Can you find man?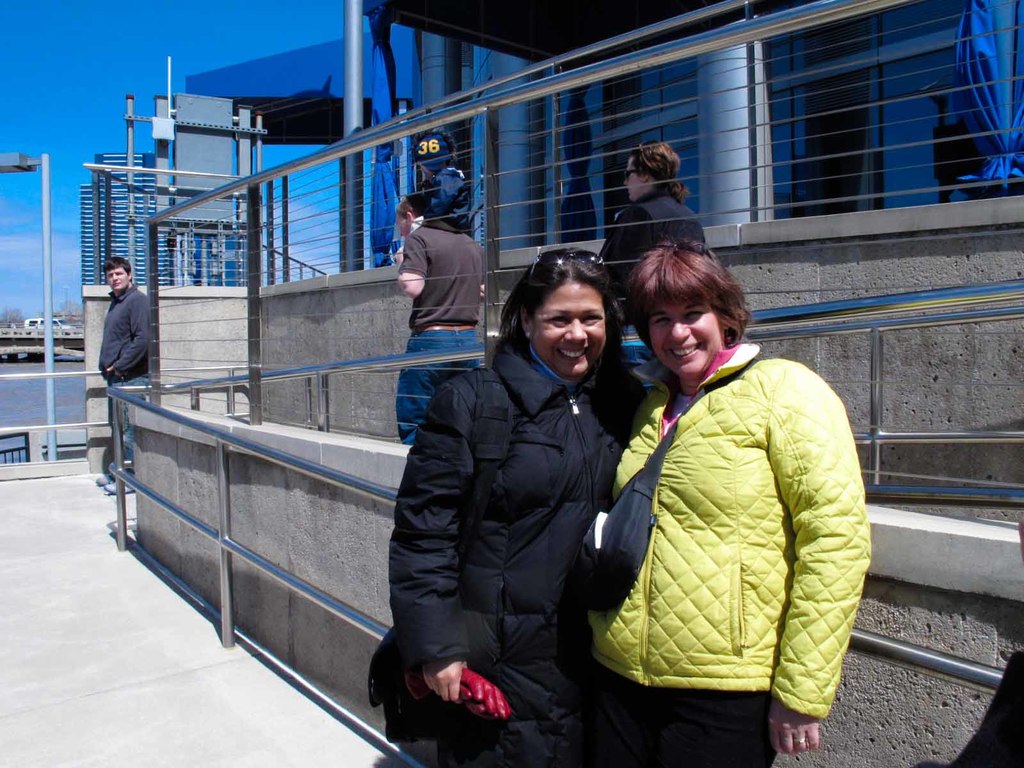
Yes, bounding box: box=[600, 142, 700, 378].
